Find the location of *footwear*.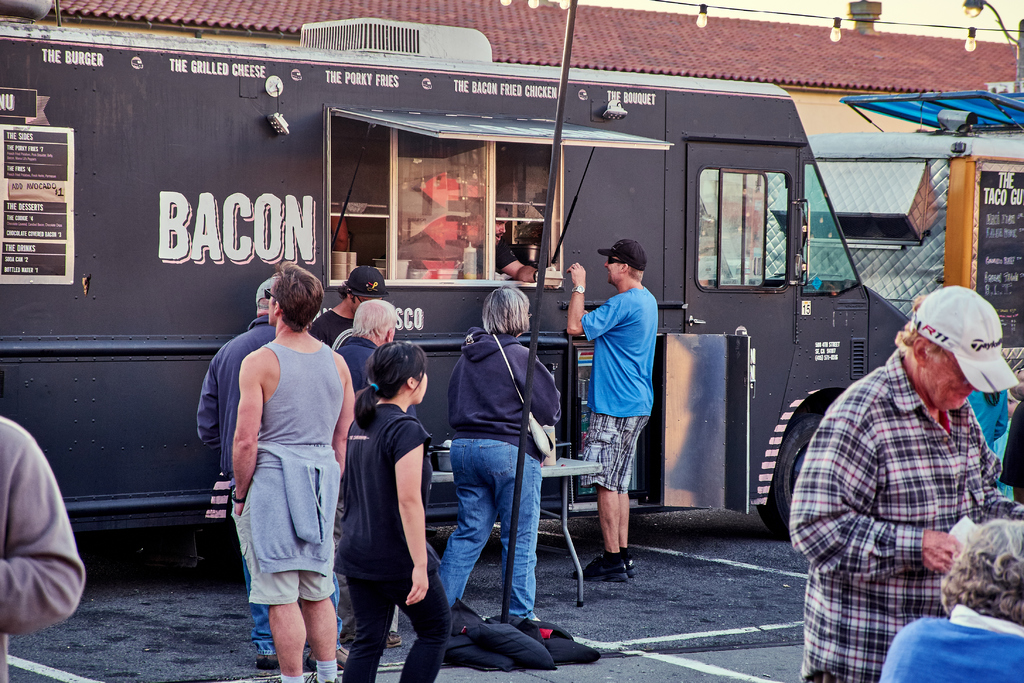
Location: x1=386 y1=632 x2=401 y2=648.
